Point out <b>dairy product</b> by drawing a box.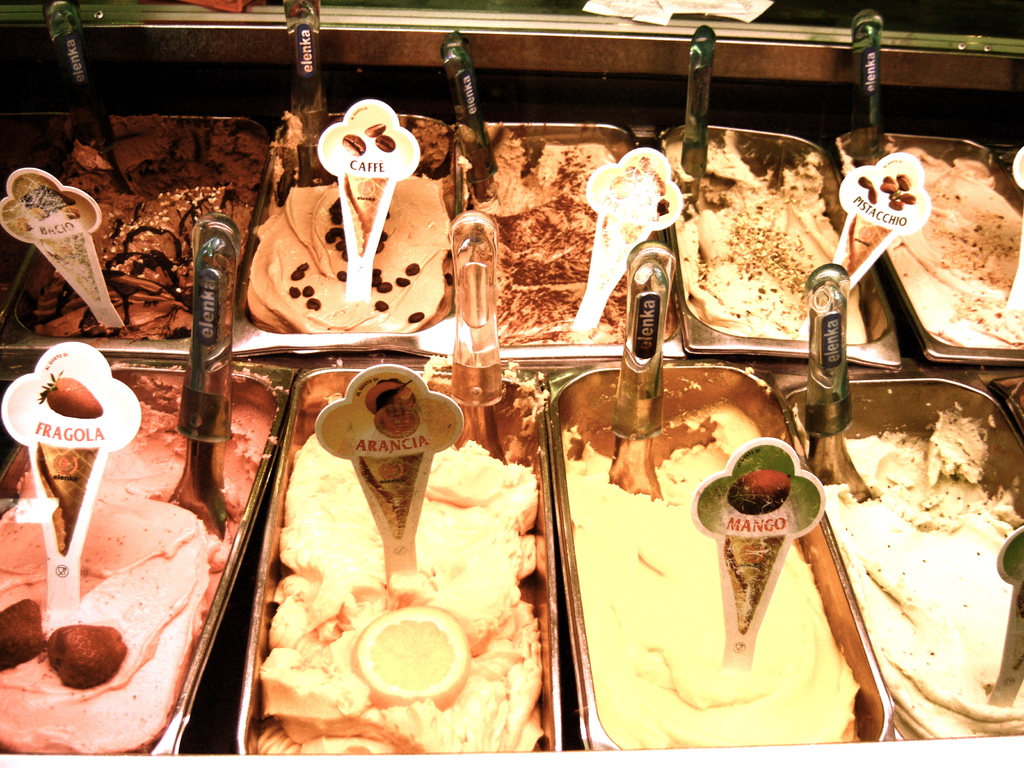
box(0, 365, 234, 764).
